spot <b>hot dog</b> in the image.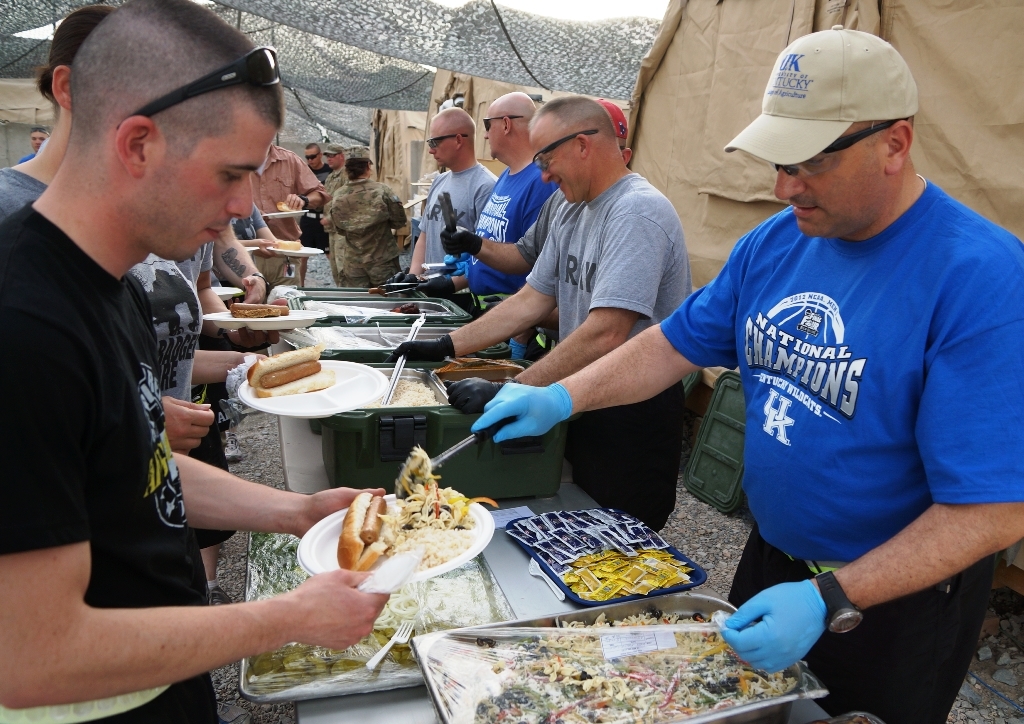
<b>hot dog</b> found at (328, 485, 407, 580).
